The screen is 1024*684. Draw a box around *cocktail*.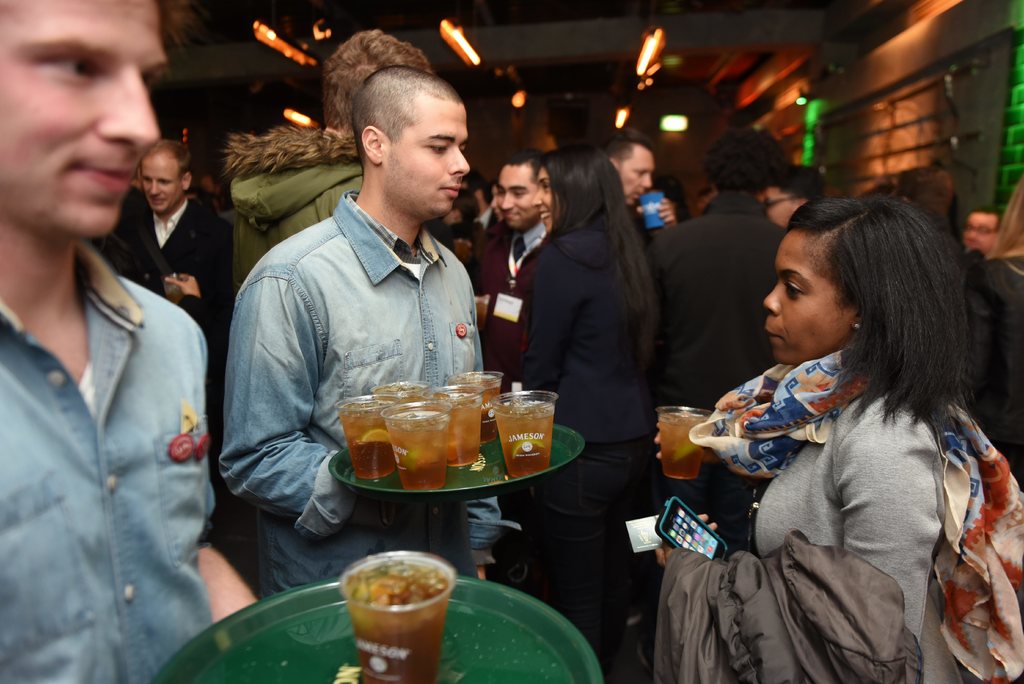
(left=449, top=367, right=504, bottom=439).
